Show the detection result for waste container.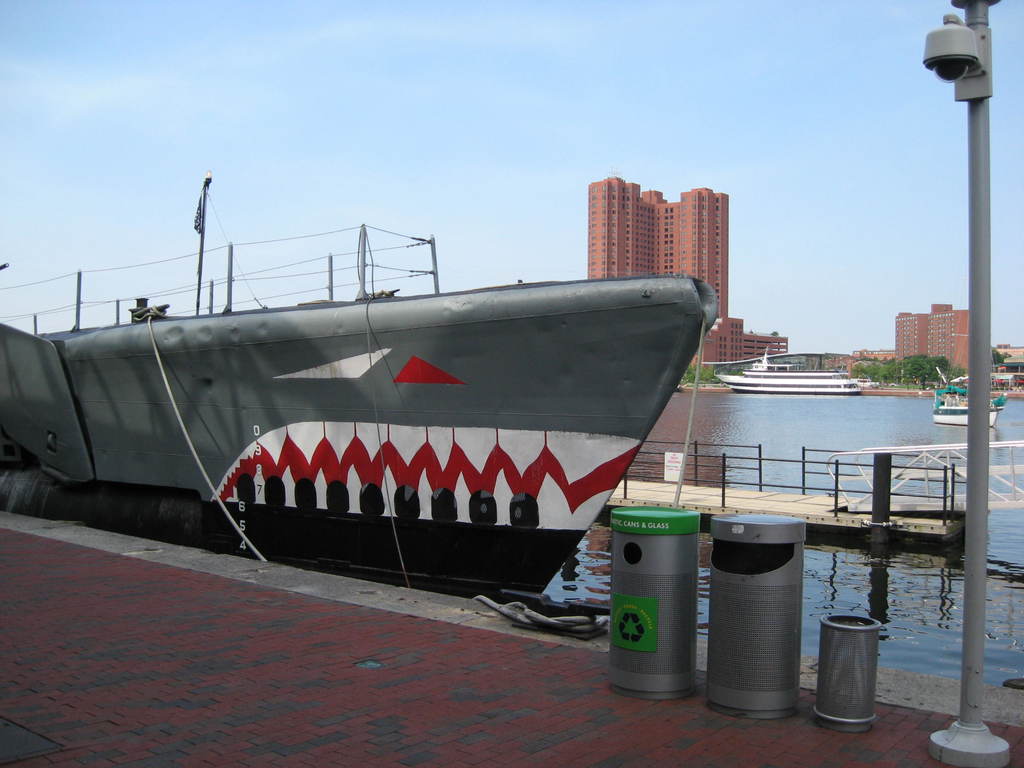
<box>610,504,716,700</box>.
